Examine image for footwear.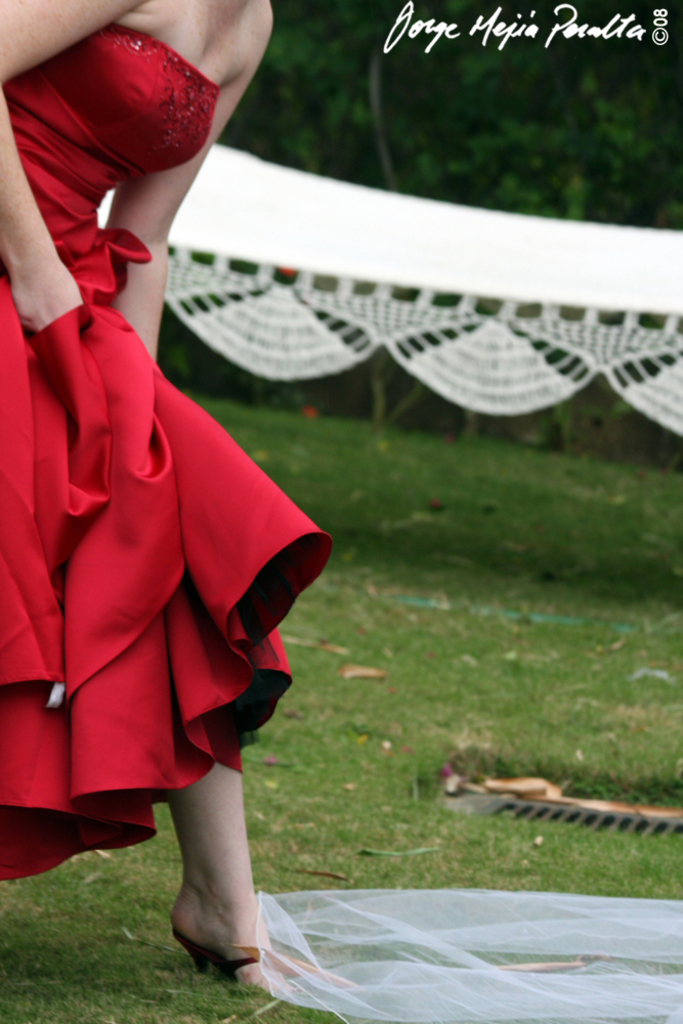
Examination result: pyautogui.locateOnScreen(168, 931, 260, 985).
